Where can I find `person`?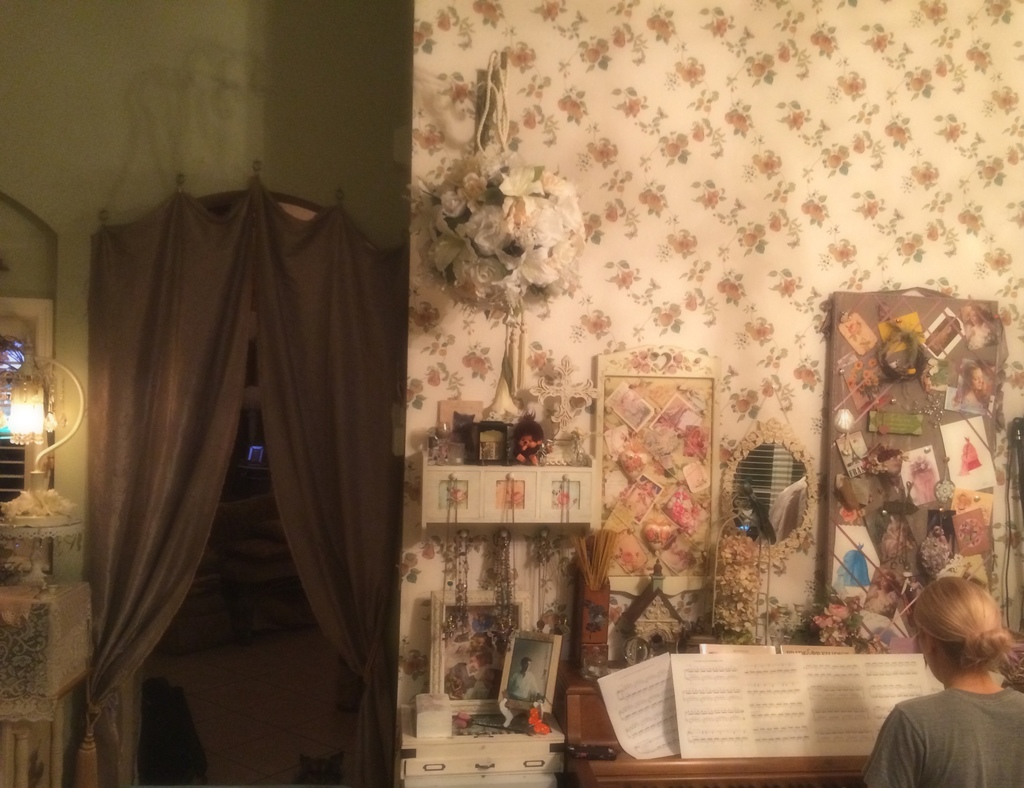
You can find it at (858, 568, 1023, 787).
